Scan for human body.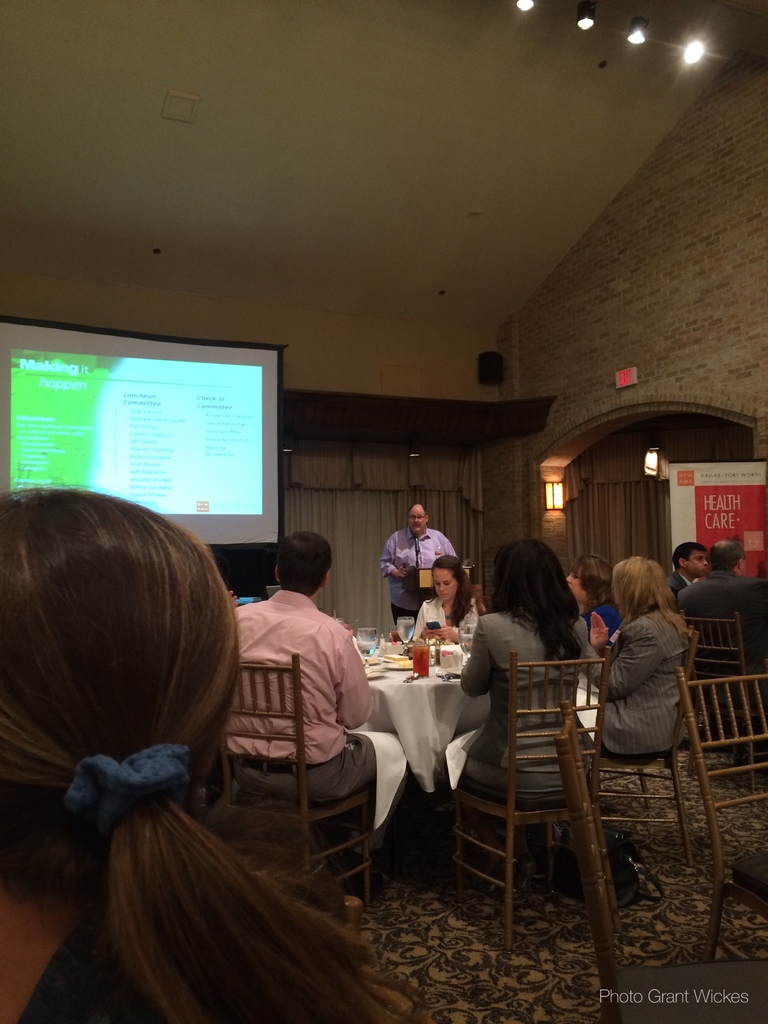
Scan result: 672 566 767 749.
